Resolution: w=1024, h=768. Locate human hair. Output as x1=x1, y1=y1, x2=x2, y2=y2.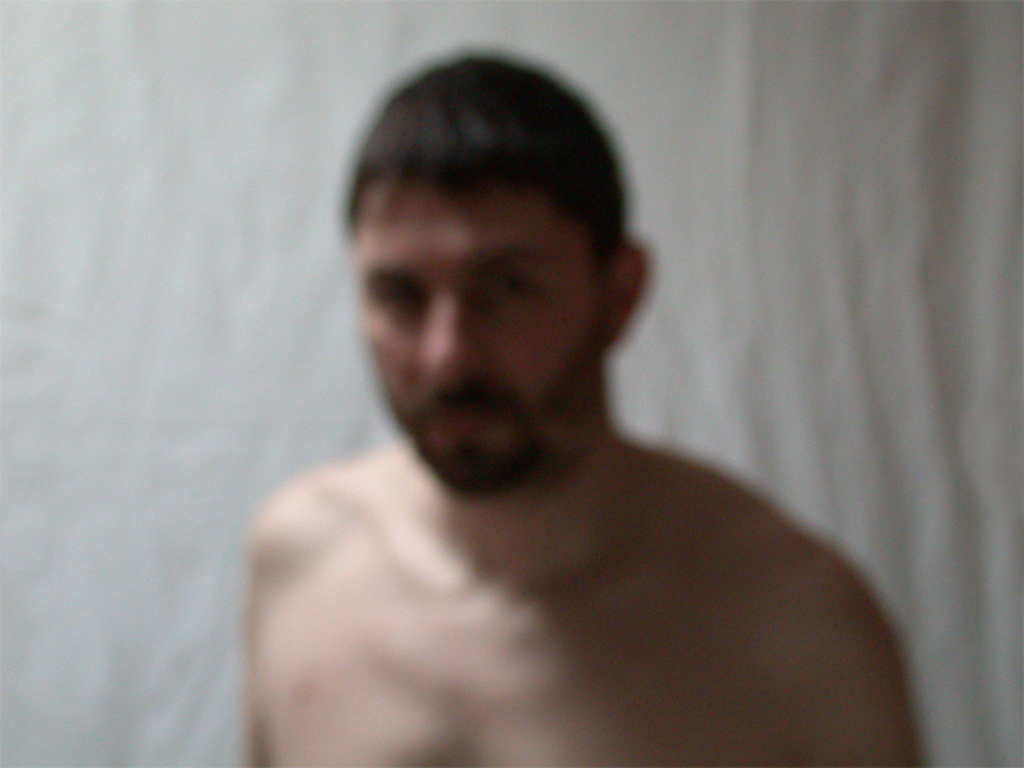
x1=329, y1=49, x2=657, y2=346.
